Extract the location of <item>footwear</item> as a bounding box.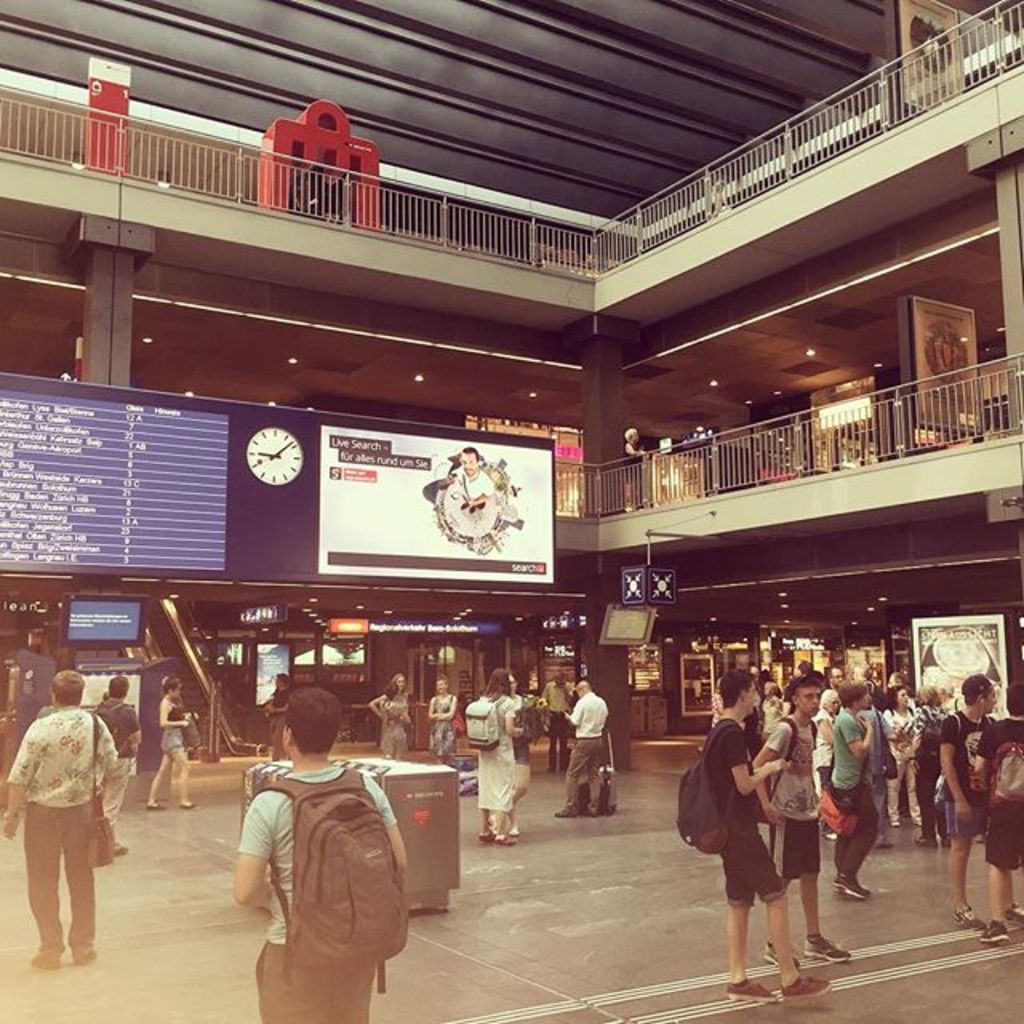
(22, 947, 59, 968).
